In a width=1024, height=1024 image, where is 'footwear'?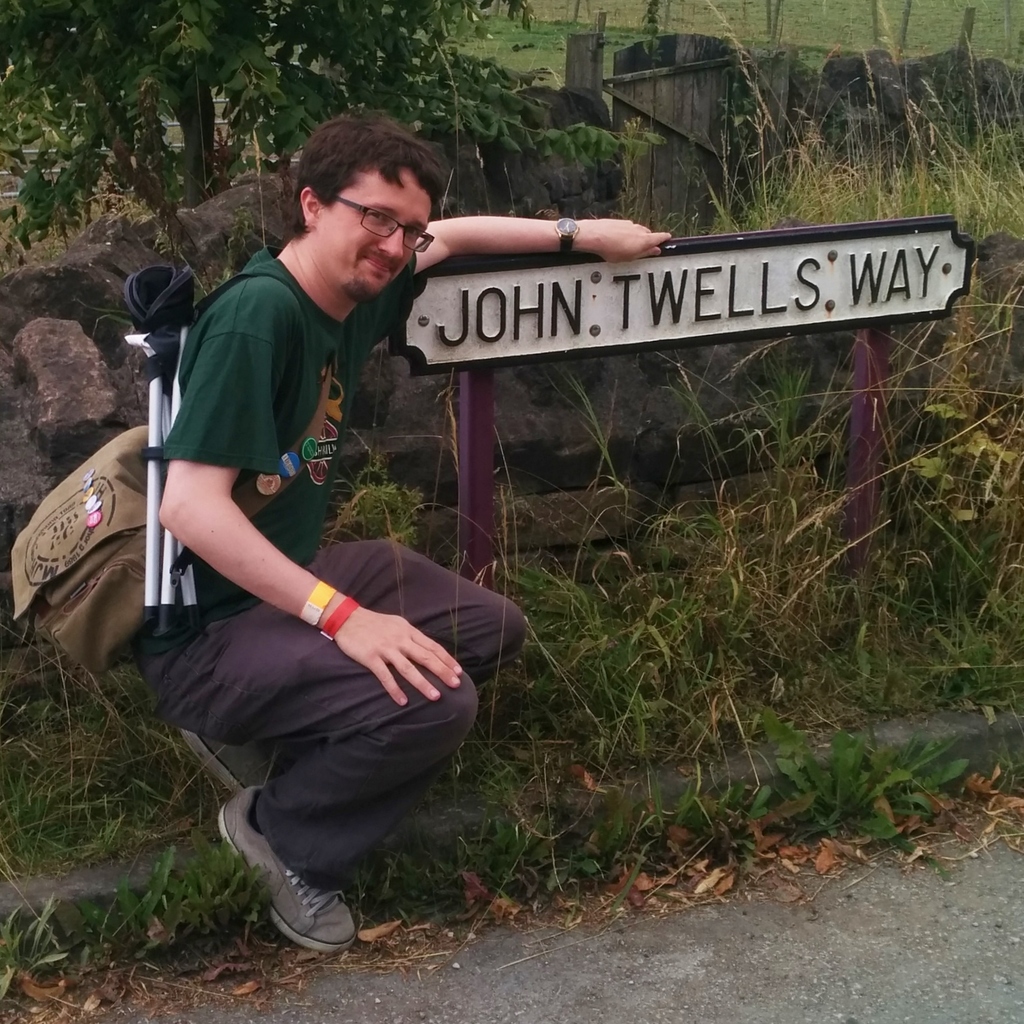
l=184, t=730, r=278, b=798.
